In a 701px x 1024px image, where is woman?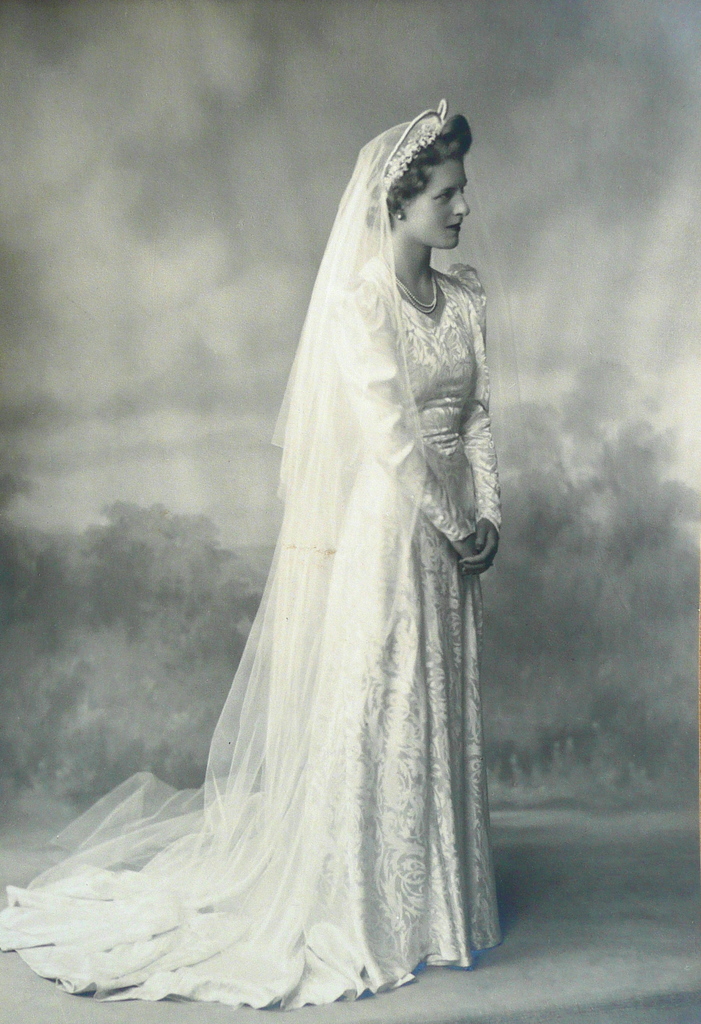
box=[0, 102, 501, 1002].
